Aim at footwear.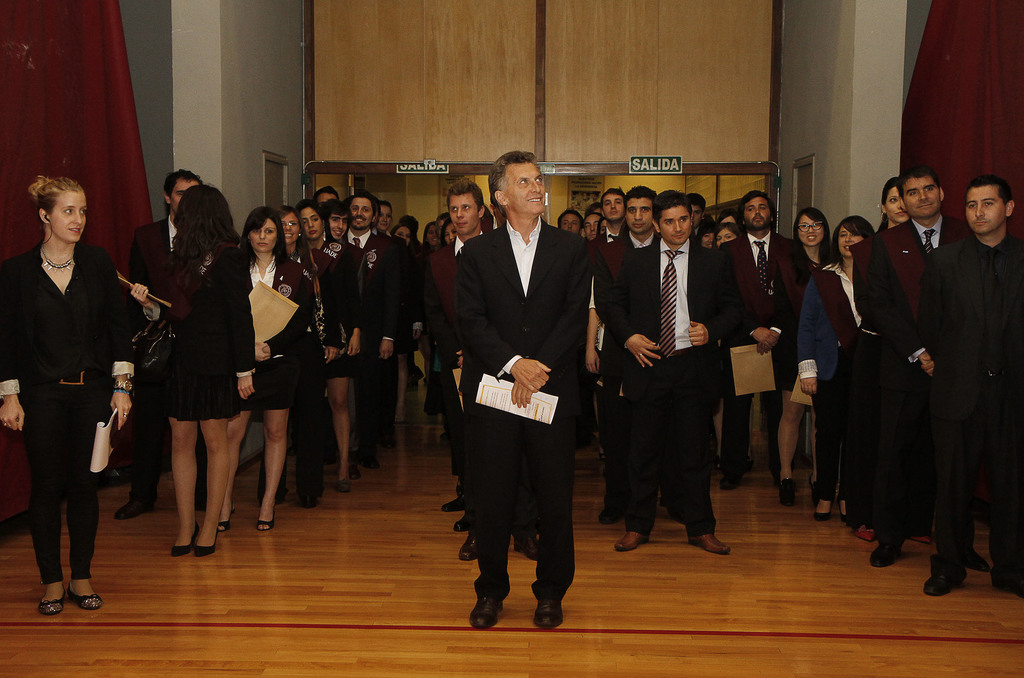
Aimed at left=814, top=499, right=832, bottom=517.
